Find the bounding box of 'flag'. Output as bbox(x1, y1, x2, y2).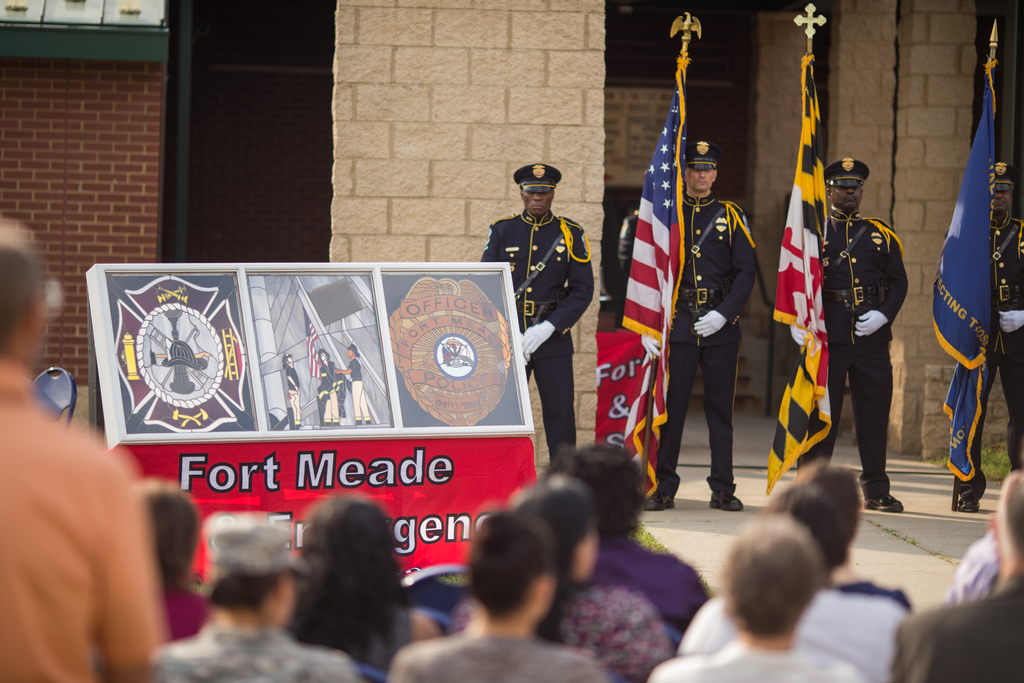
bbox(927, 56, 1003, 481).
